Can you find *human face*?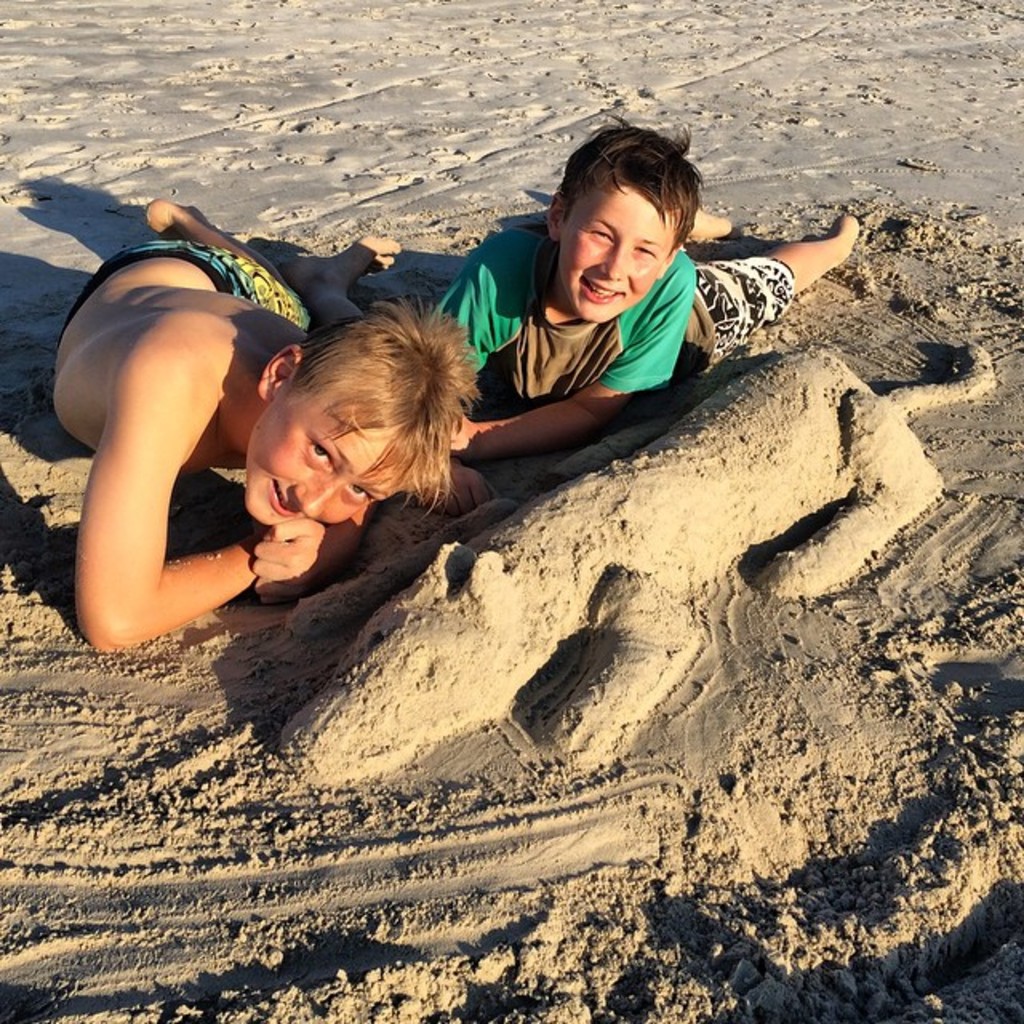
Yes, bounding box: pyautogui.locateOnScreen(243, 392, 403, 530).
